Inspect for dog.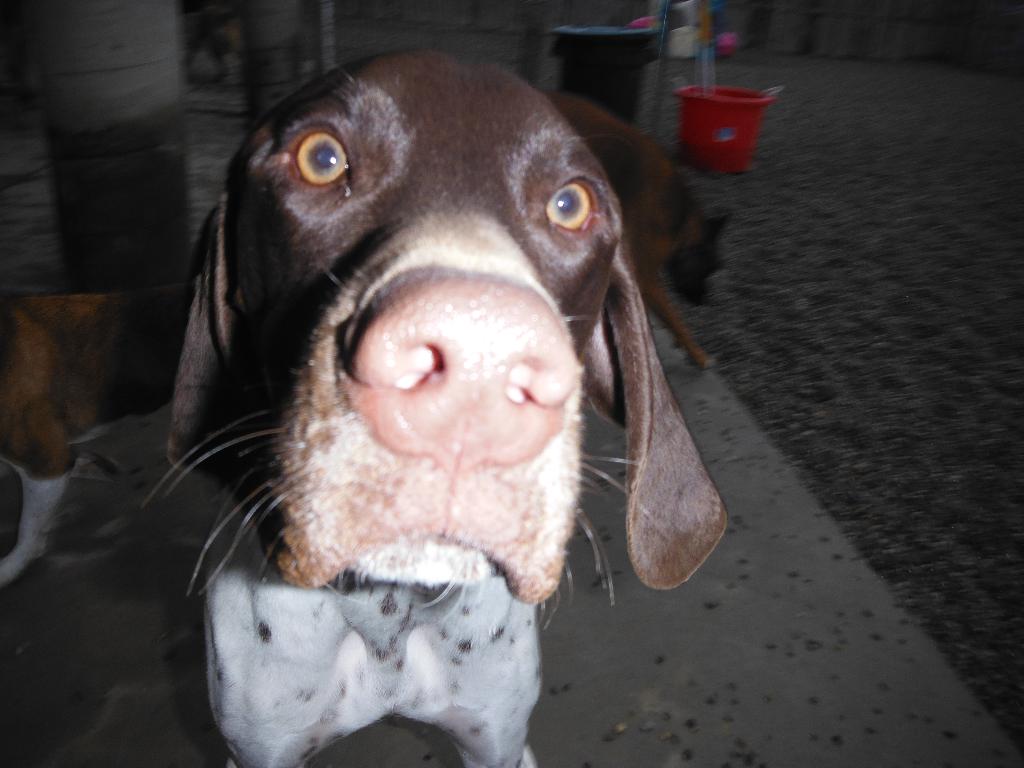
Inspection: select_region(168, 47, 730, 767).
